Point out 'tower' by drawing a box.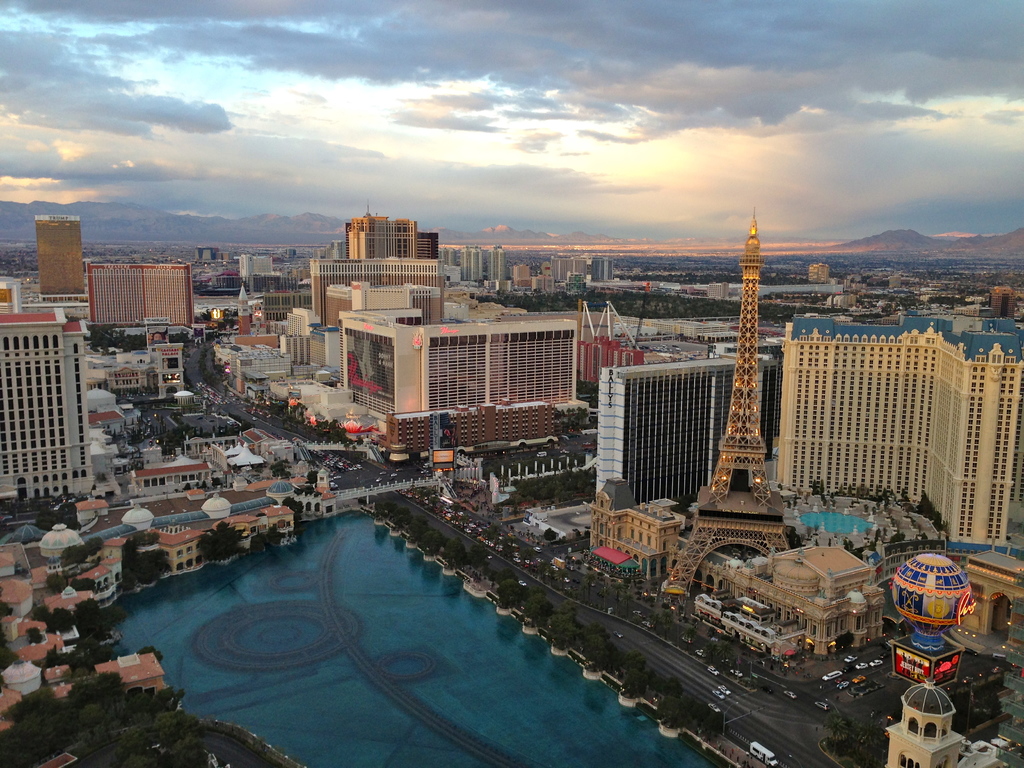
(left=350, top=312, right=589, bottom=457).
